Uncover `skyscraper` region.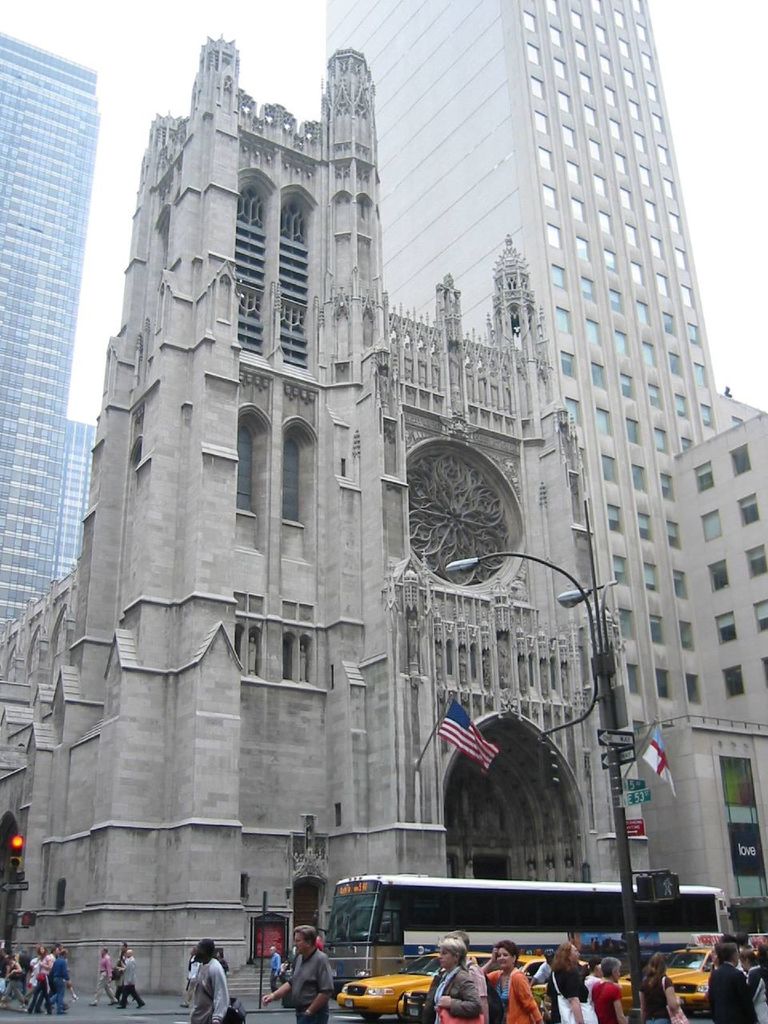
Uncovered: bbox=(0, 42, 639, 996).
